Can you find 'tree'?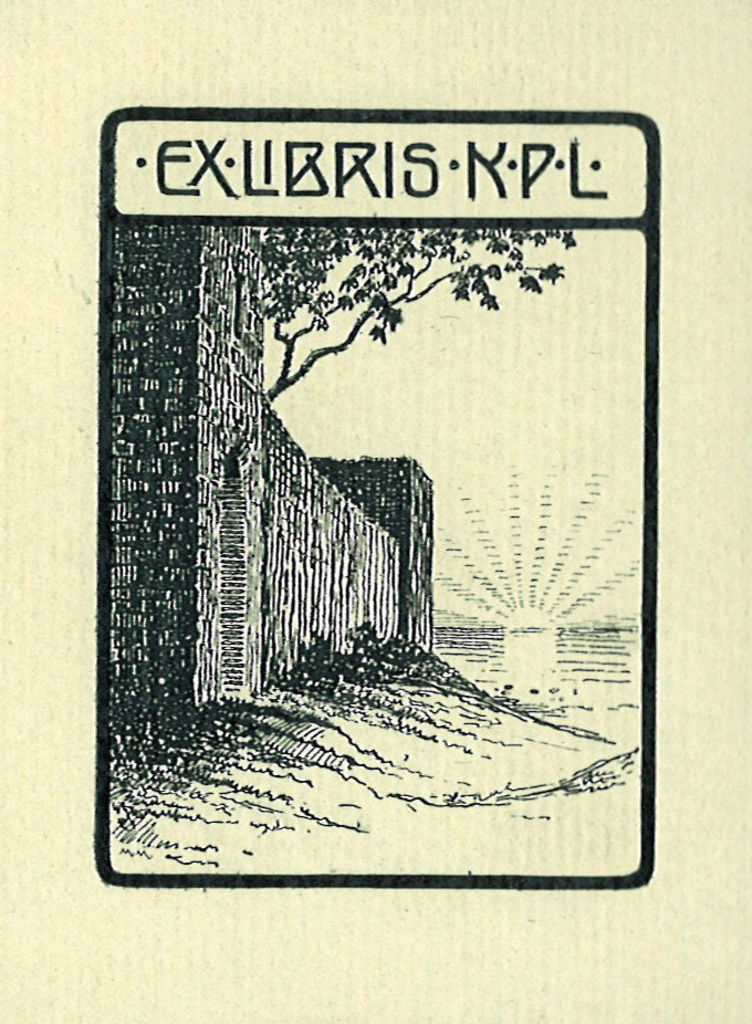
Yes, bounding box: (255,223,589,414).
